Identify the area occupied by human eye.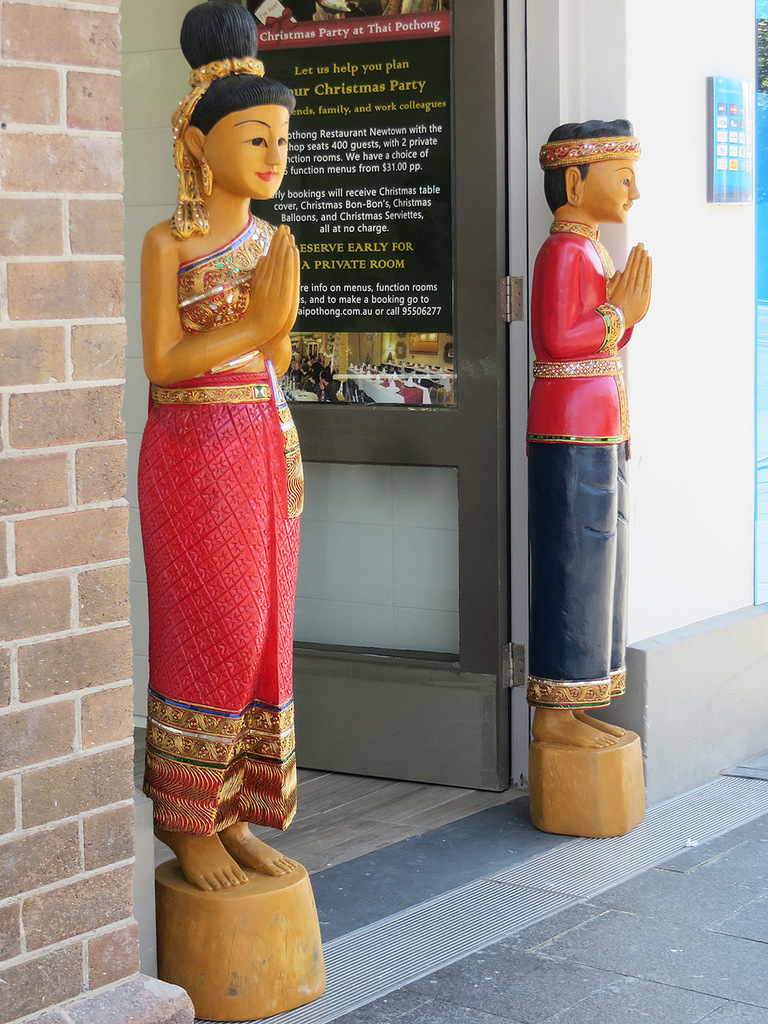
Area: bbox(241, 136, 270, 150).
